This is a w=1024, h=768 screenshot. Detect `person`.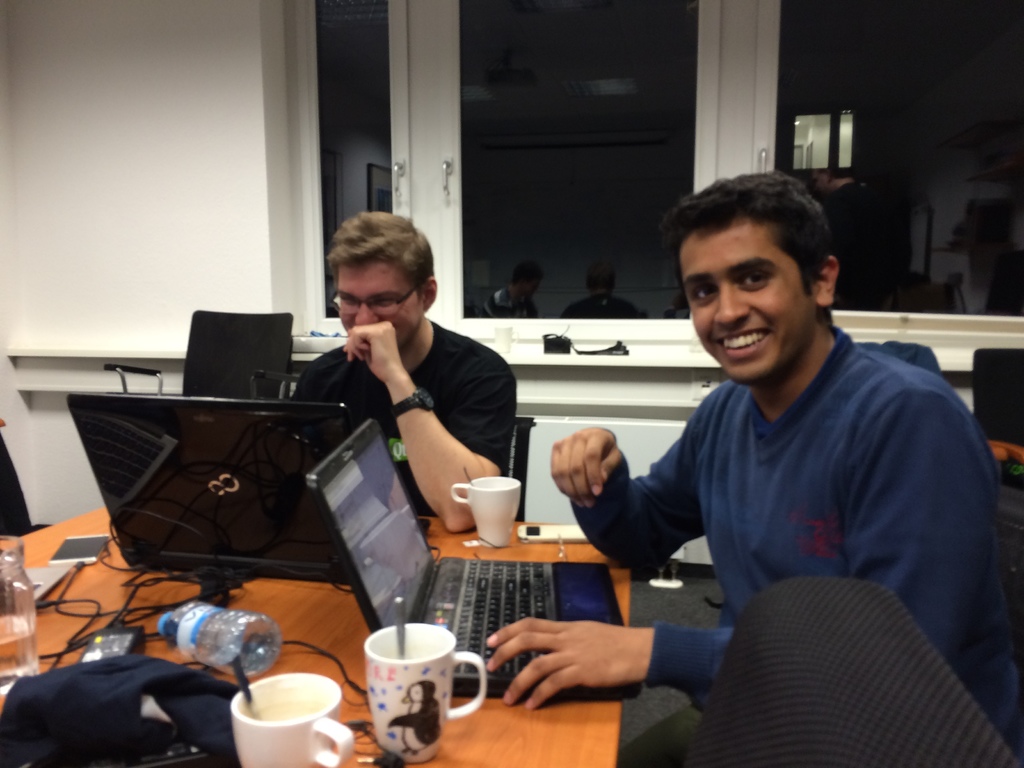
[x1=591, y1=179, x2=988, y2=735].
